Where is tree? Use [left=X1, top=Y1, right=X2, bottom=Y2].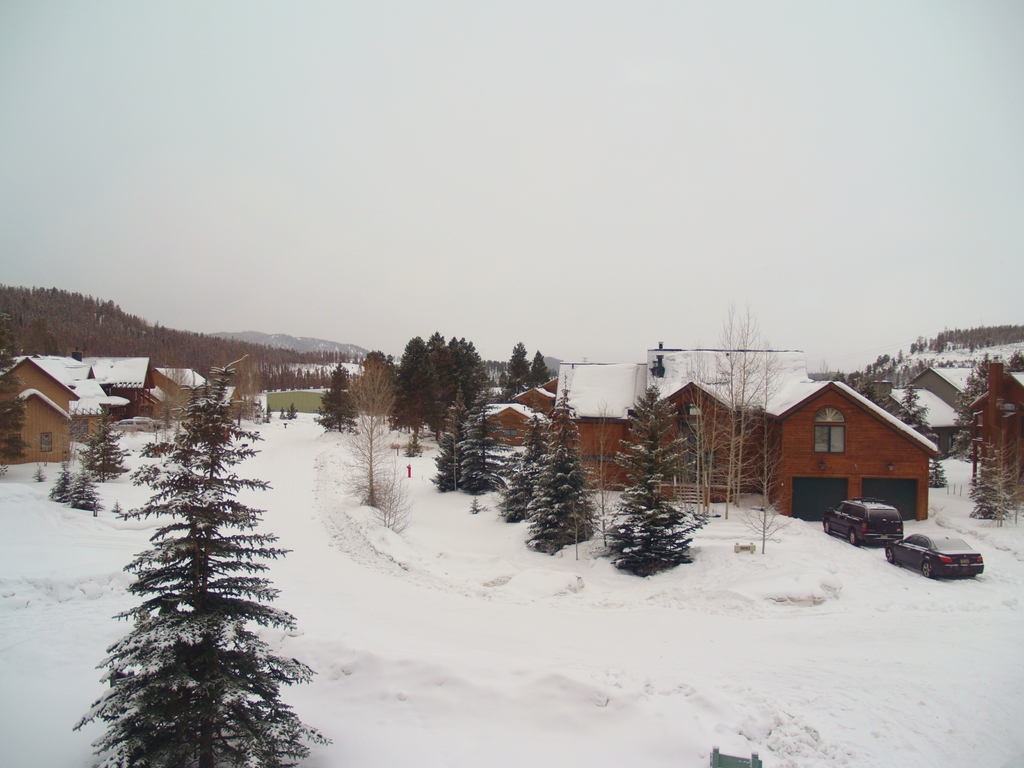
[left=897, top=383, right=950, bottom=486].
